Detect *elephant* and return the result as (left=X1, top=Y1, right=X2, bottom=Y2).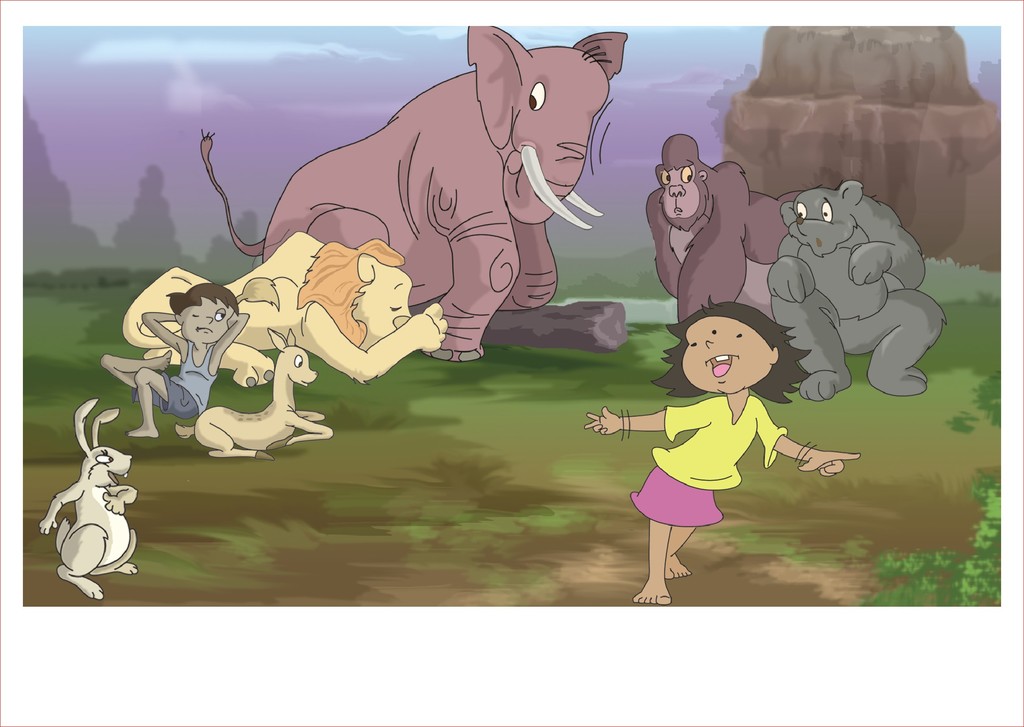
(left=175, top=35, right=621, bottom=400).
